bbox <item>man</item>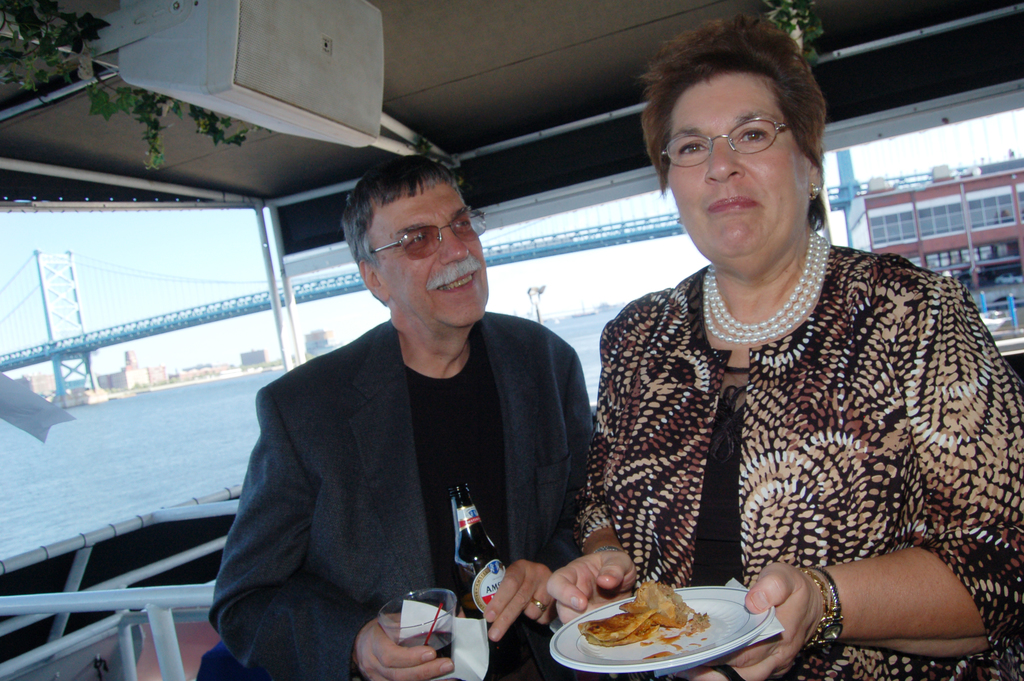
213 147 605 680
